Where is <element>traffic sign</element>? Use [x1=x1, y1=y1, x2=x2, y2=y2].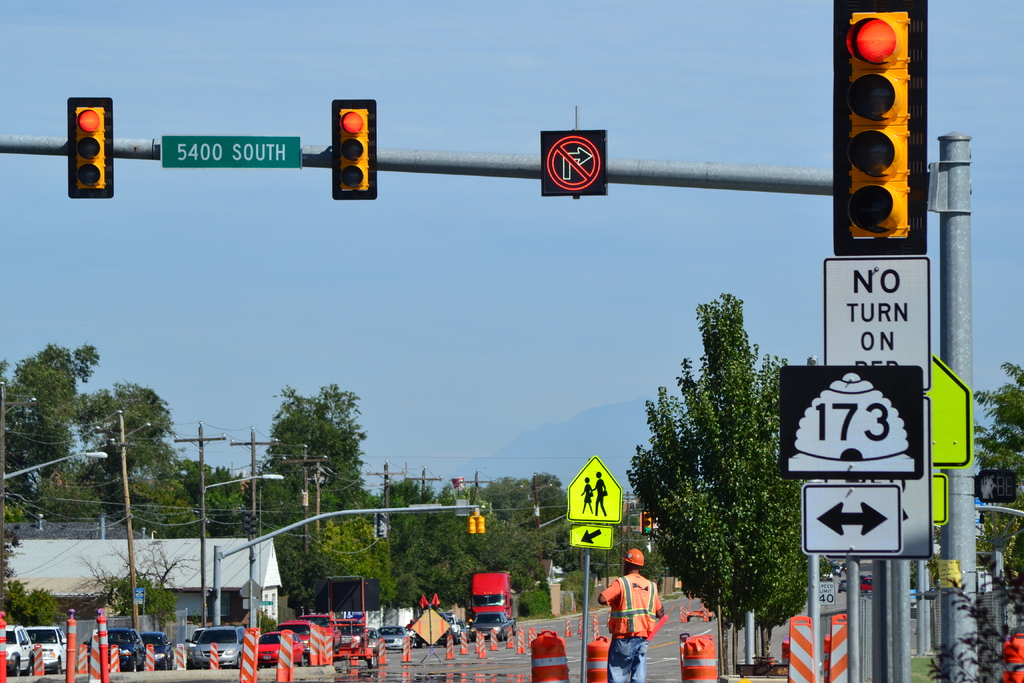
[x1=163, y1=133, x2=299, y2=169].
